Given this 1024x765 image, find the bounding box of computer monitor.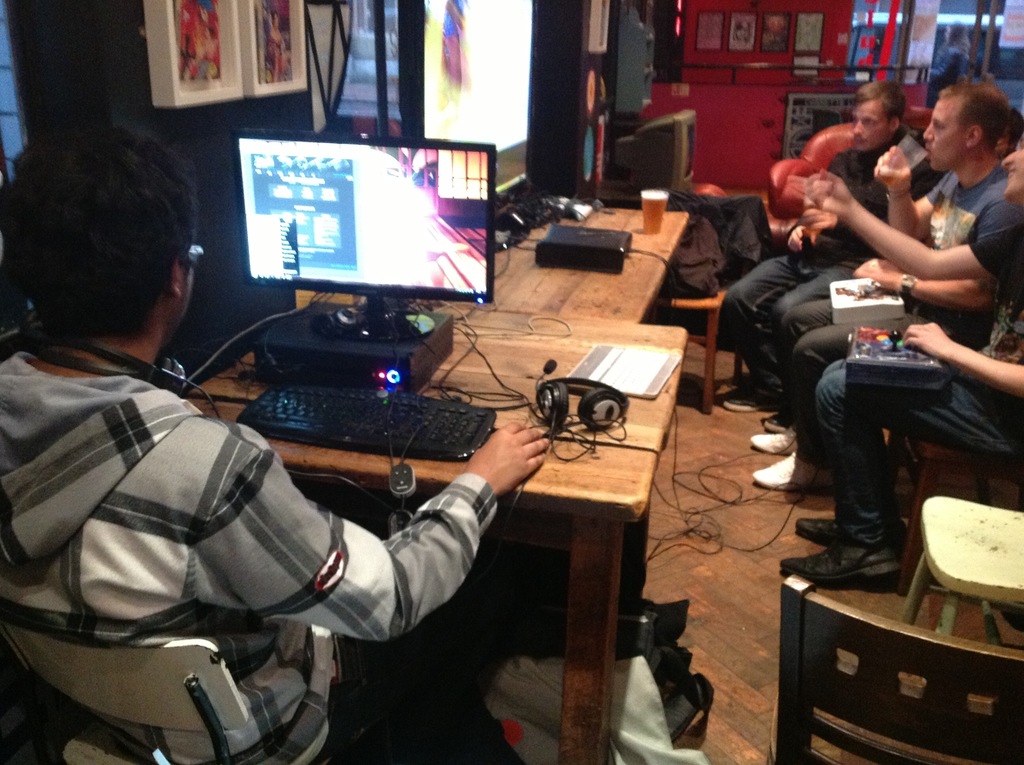
204:129:497:437.
